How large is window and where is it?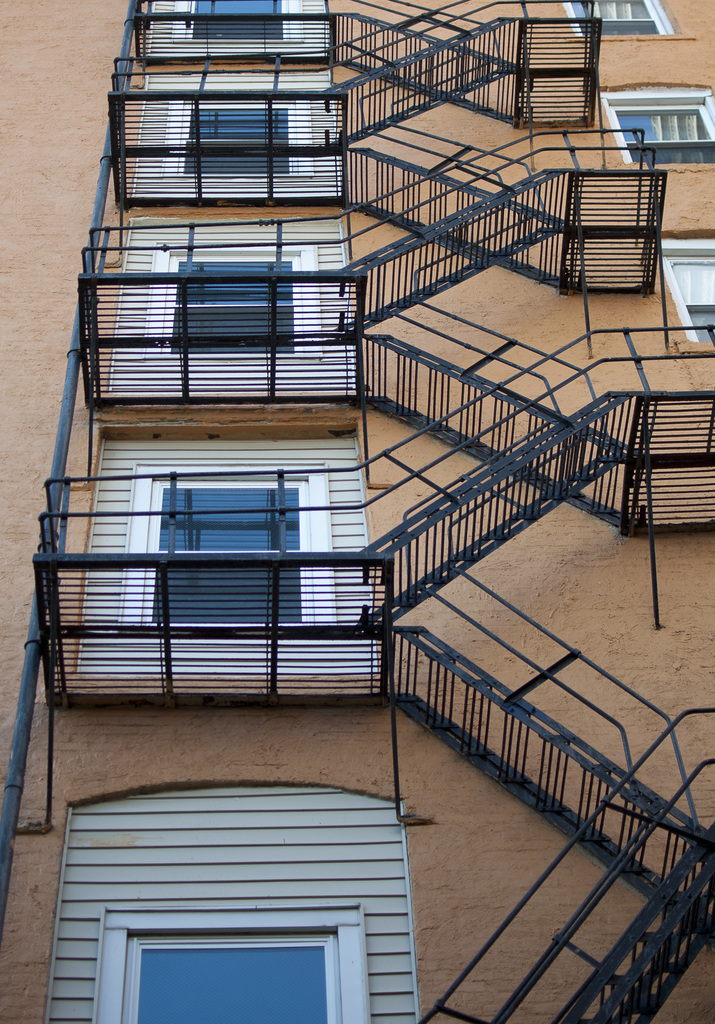
Bounding box: 181:1:284:42.
